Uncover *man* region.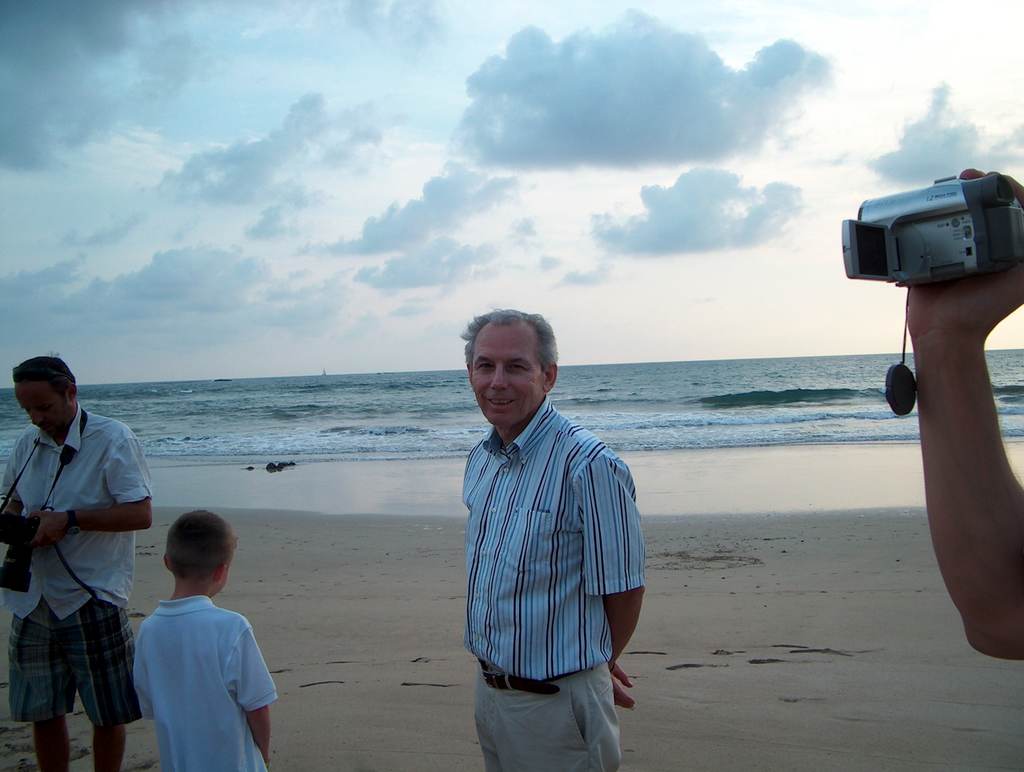
Uncovered: [0, 351, 158, 771].
